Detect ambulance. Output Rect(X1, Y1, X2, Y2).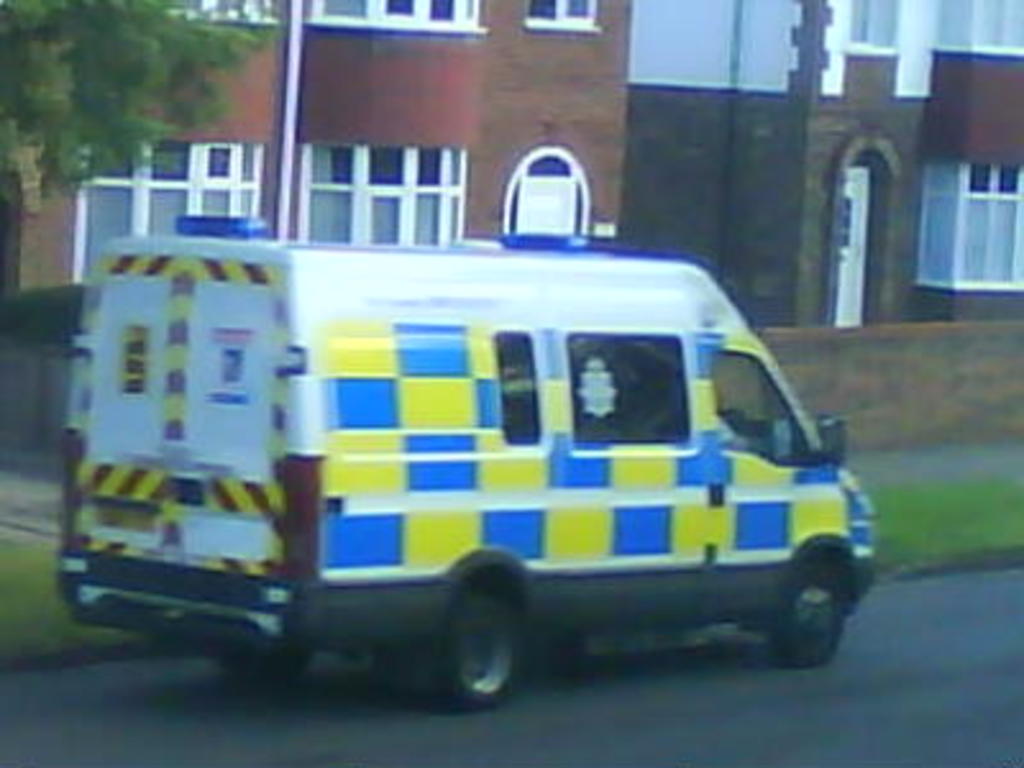
Rect(49, 207, 873, 704).
